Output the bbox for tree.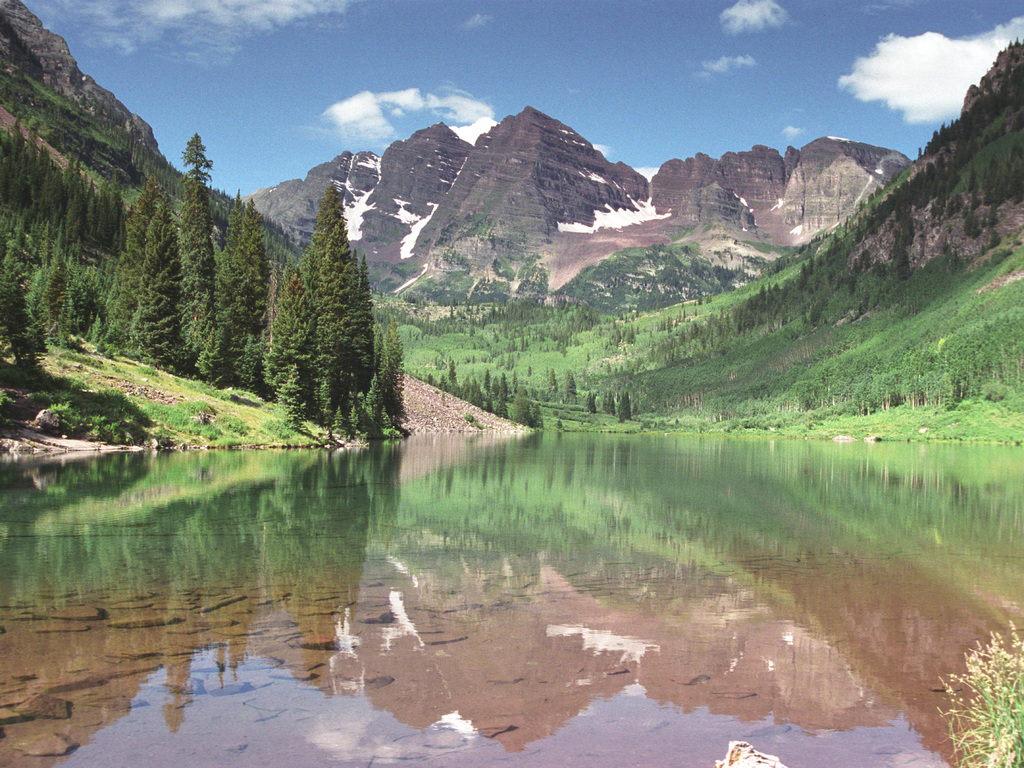
(x1=173, y1=125, x2=230, y2=378).
